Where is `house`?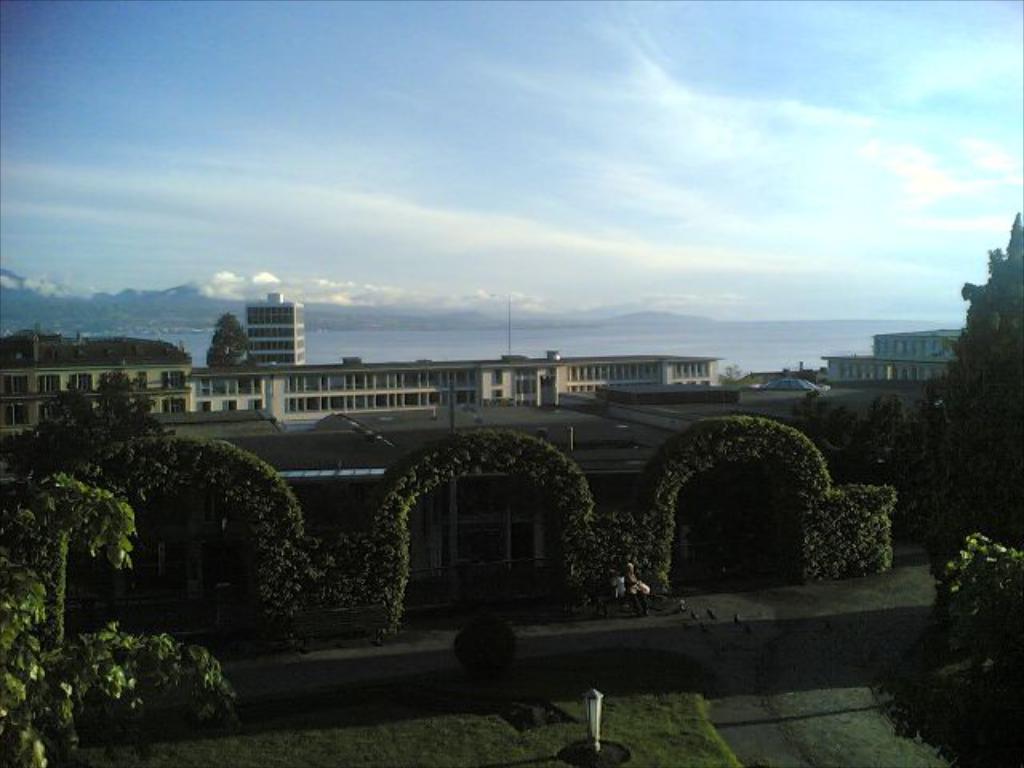
locate(237, 286, 310, 368).
